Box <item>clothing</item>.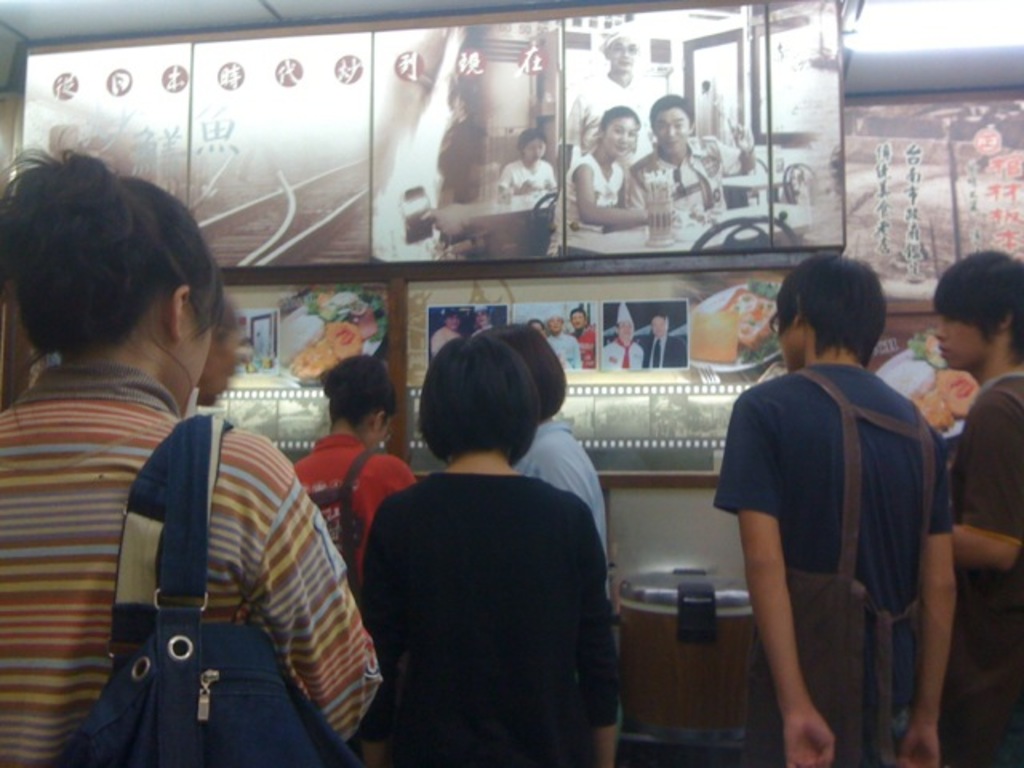
602 338 638 368.
